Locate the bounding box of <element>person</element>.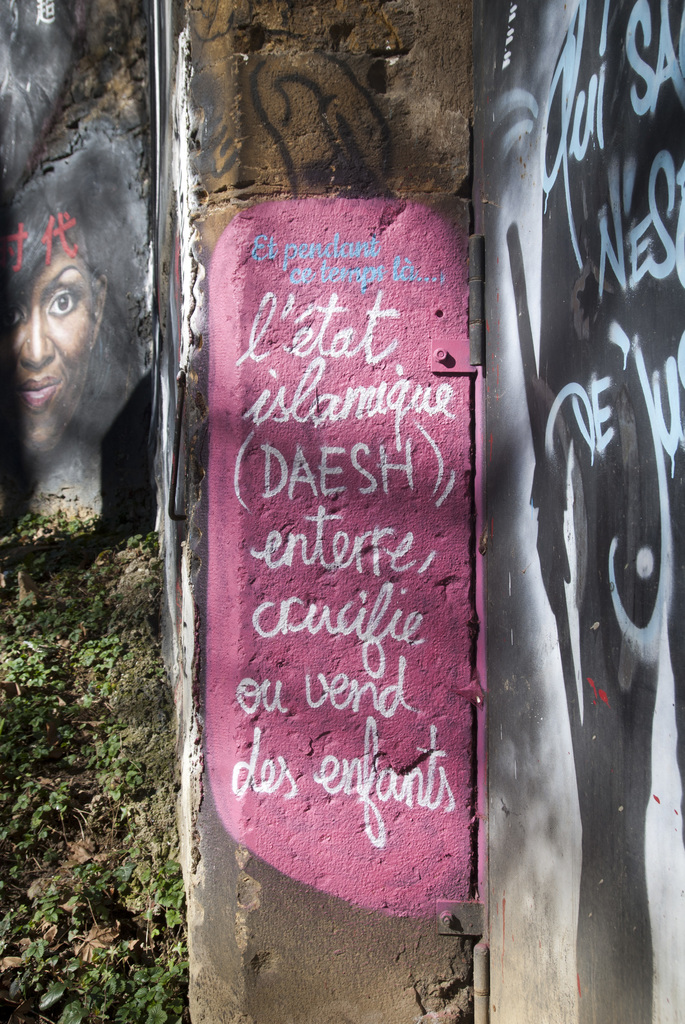
Bounding box: 6 129 165 582.
